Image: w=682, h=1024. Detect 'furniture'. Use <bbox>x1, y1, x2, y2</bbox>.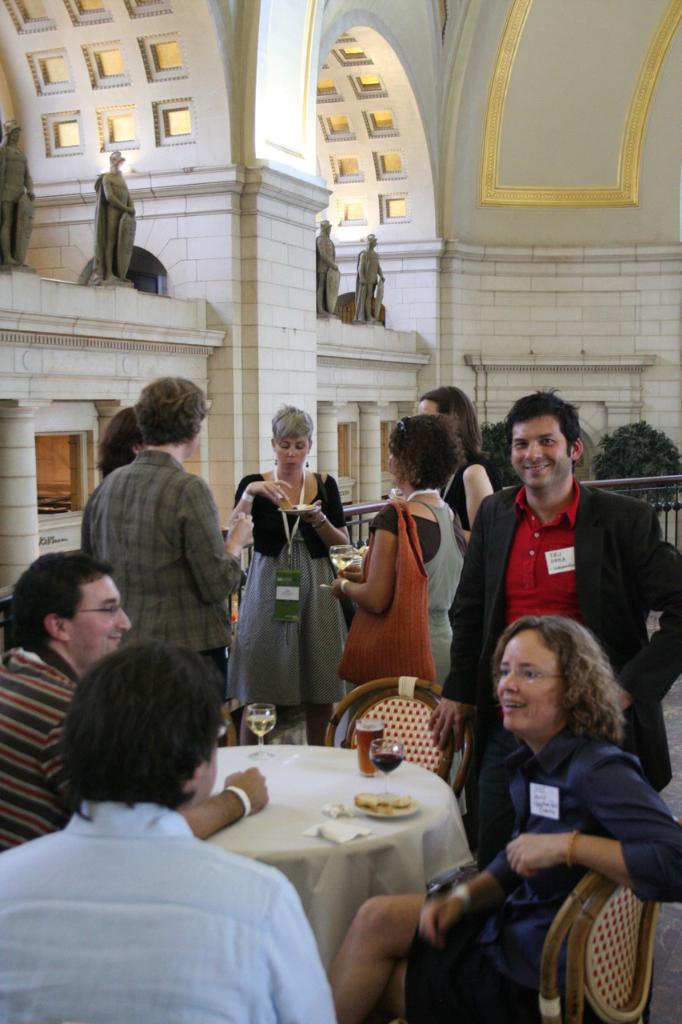
<bbox>317, 674, 477, 810</bbox>.
